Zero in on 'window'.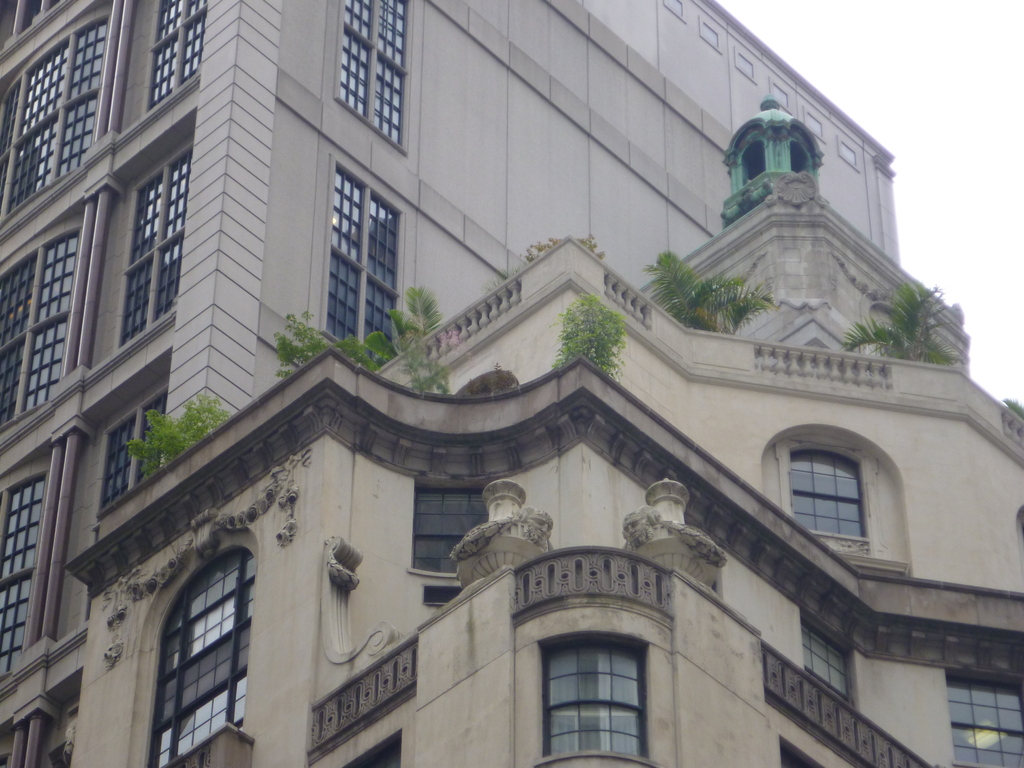
Zeroed in: [141, 519, 249, 739].
